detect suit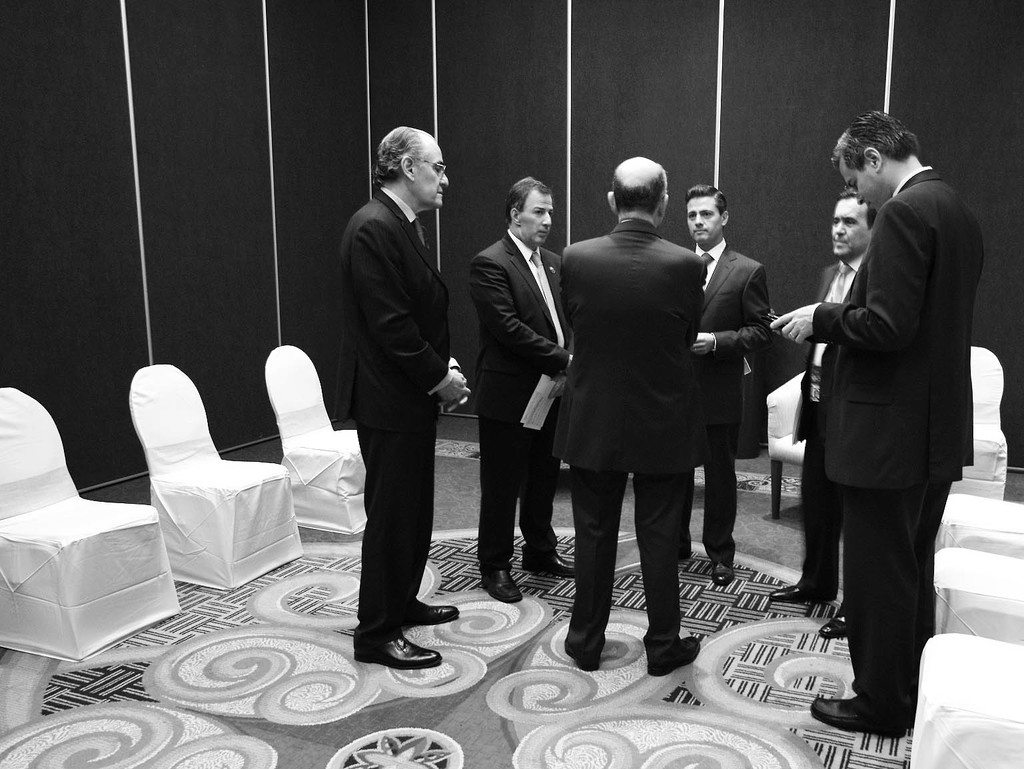
<box>327,121,463,669</box>
